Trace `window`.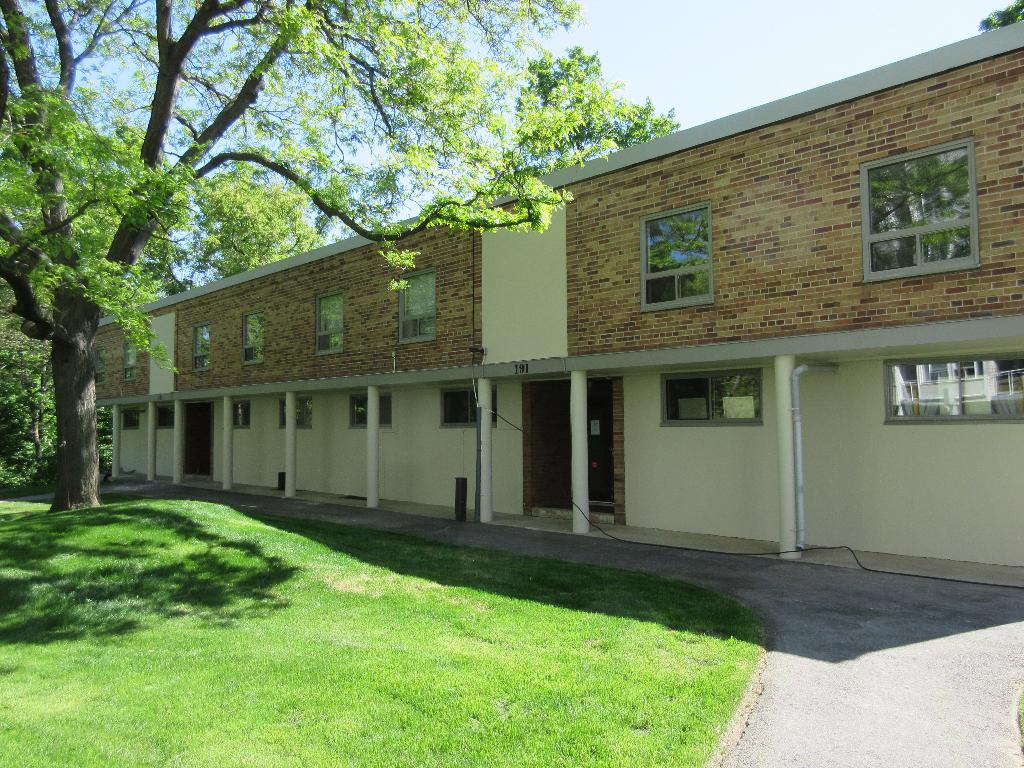
Traced to BBox(884, 362, 1023, 428).
